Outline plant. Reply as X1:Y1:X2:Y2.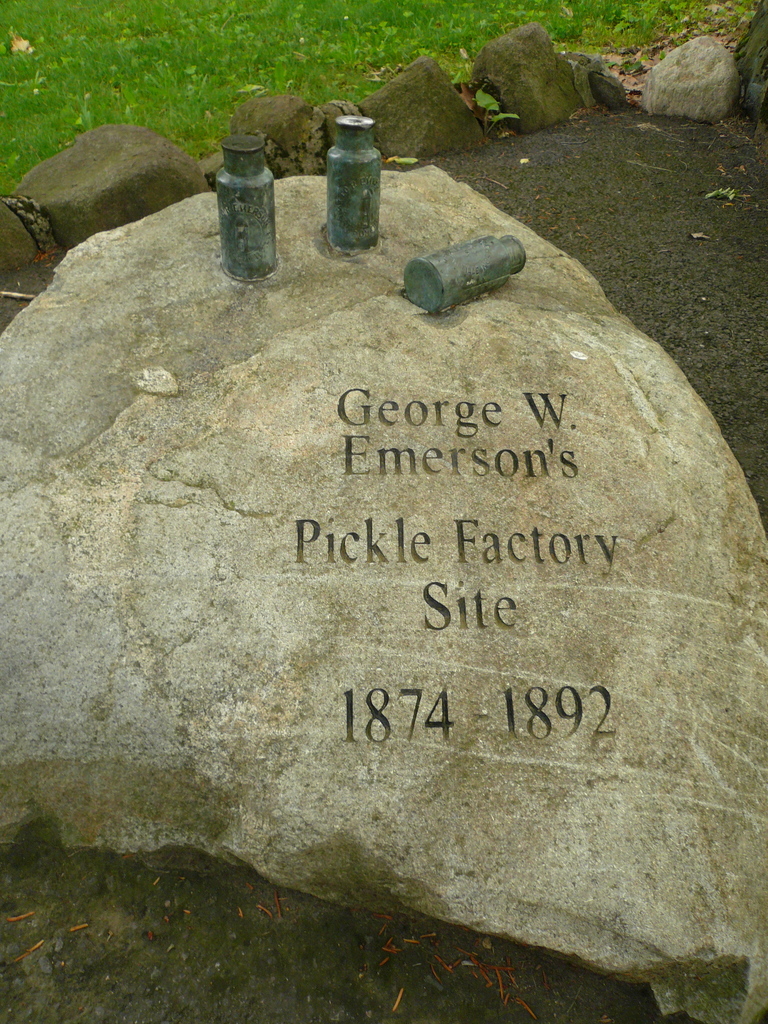
0:0:767:195.
